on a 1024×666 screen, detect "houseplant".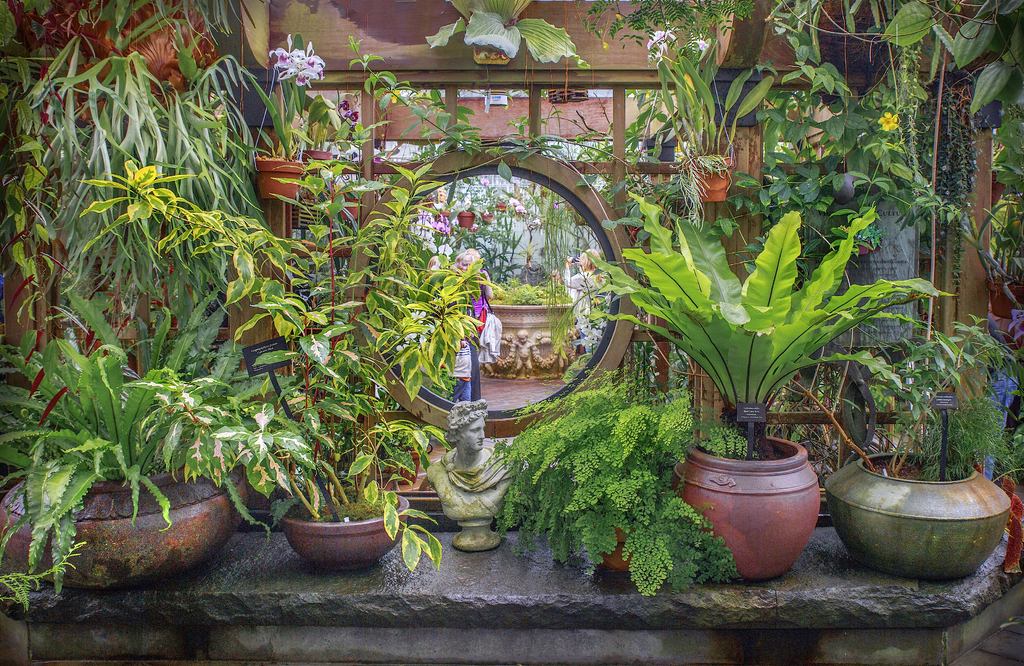
l=825, t=304, r=1023, b=583.
